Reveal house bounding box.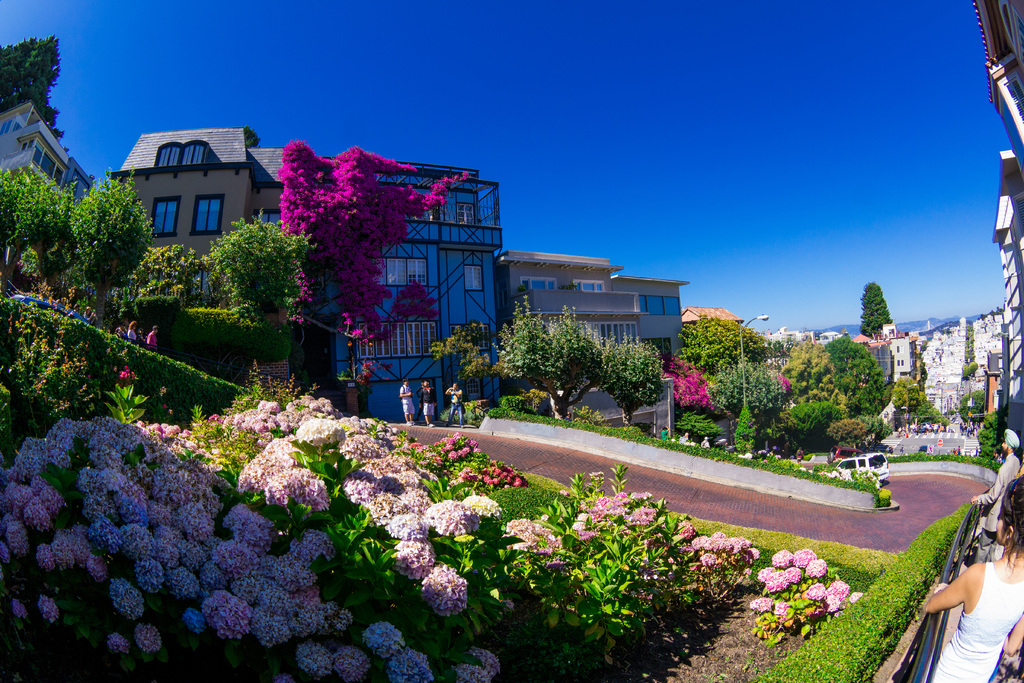
Revealed: l=246, t=151, r=329, b=375.
